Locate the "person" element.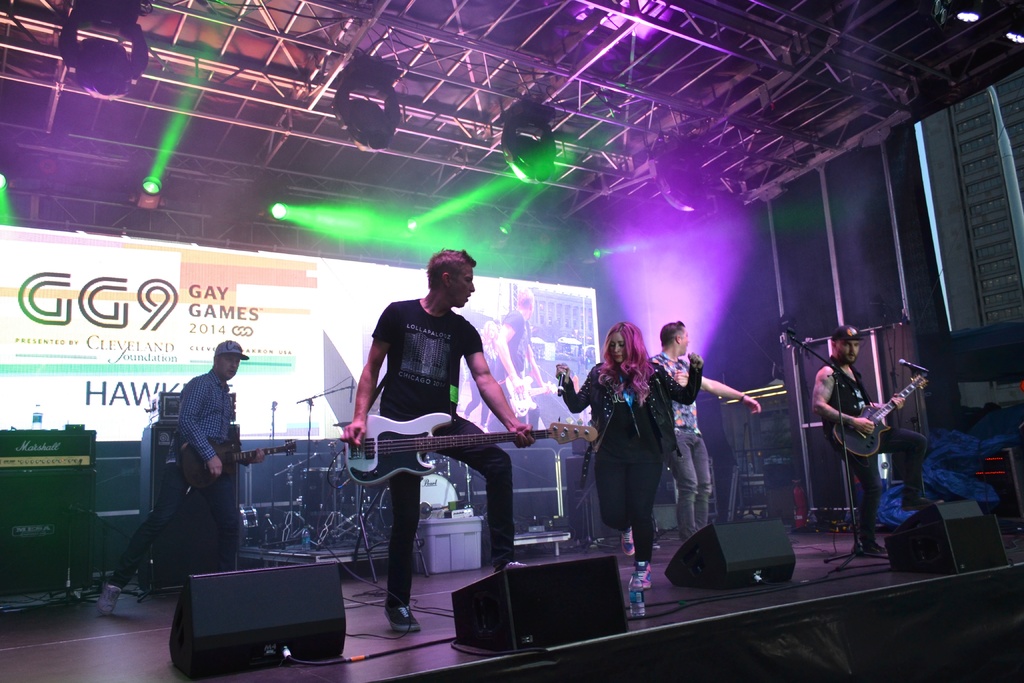
Element bbox: [x1=828, y1=323, x2=914, y2=549].
